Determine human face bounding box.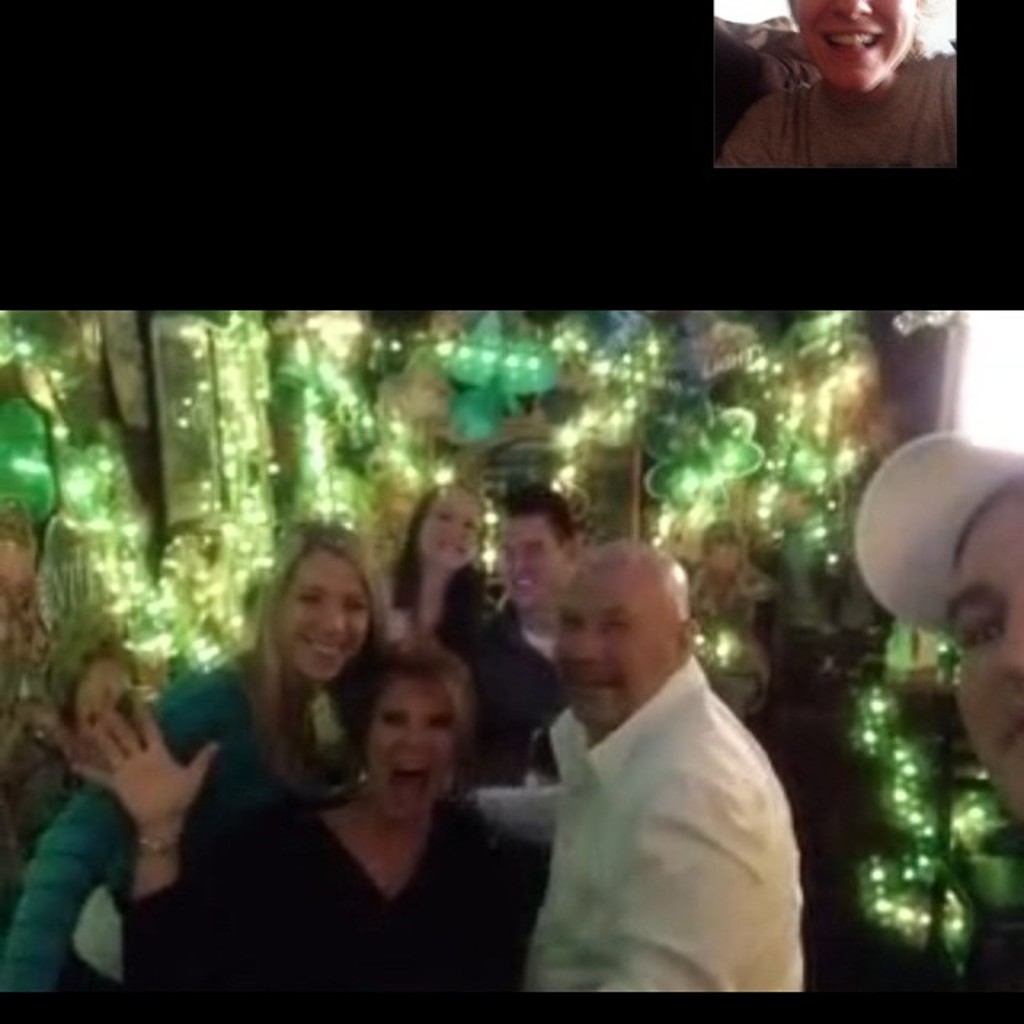
Determined: 790,0,925,91.
